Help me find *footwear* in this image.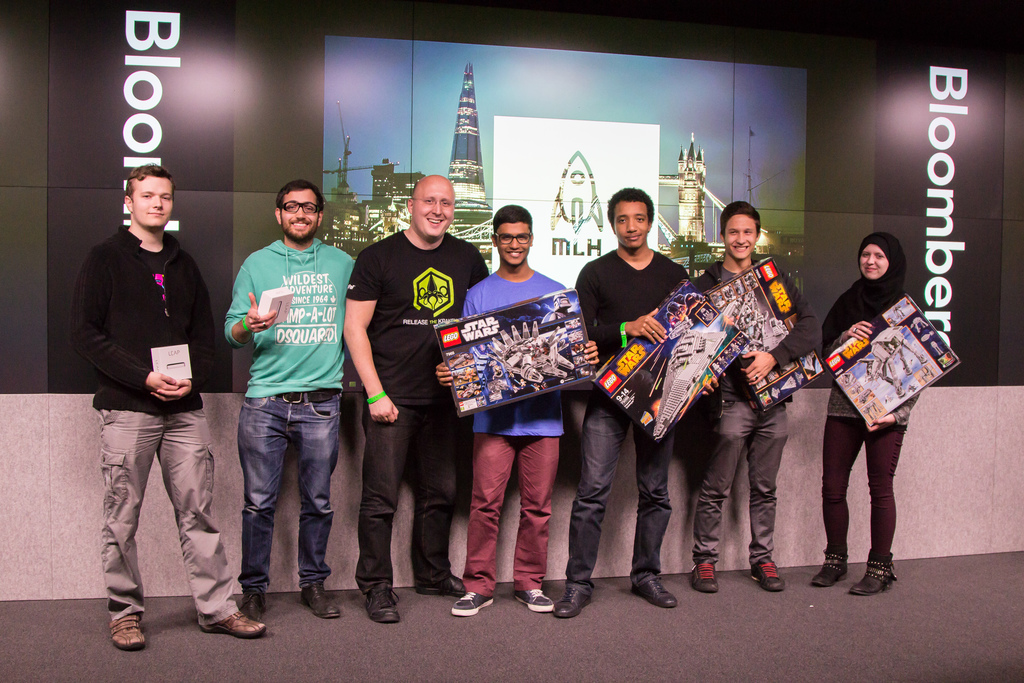
Found it: <bbox>367, 585, 397, 622</bbox>.
